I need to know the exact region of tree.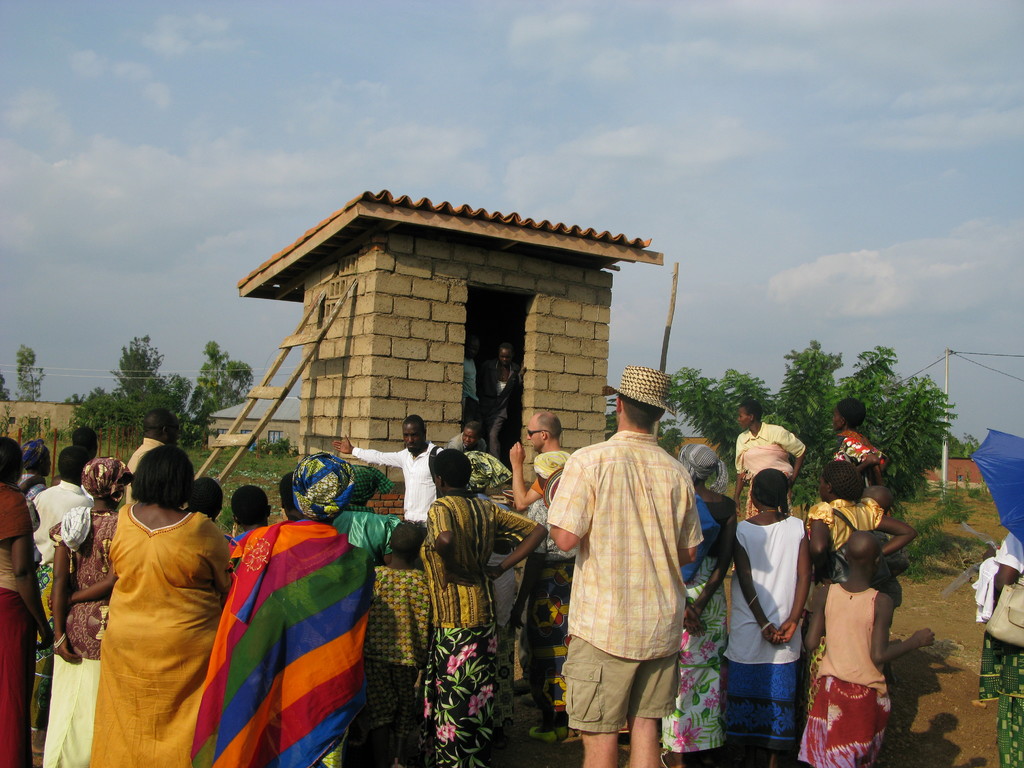
Region: 186:335:253:444.
